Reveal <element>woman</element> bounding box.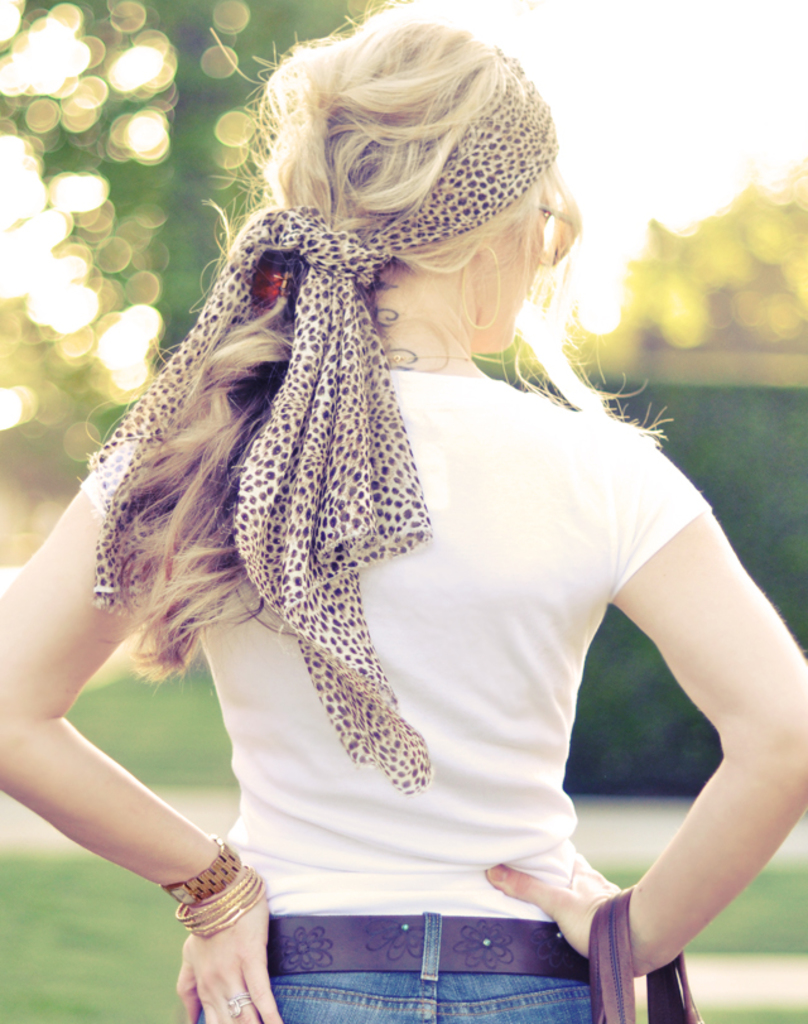
Revealed: detection(6, 1, 761, 1023).
